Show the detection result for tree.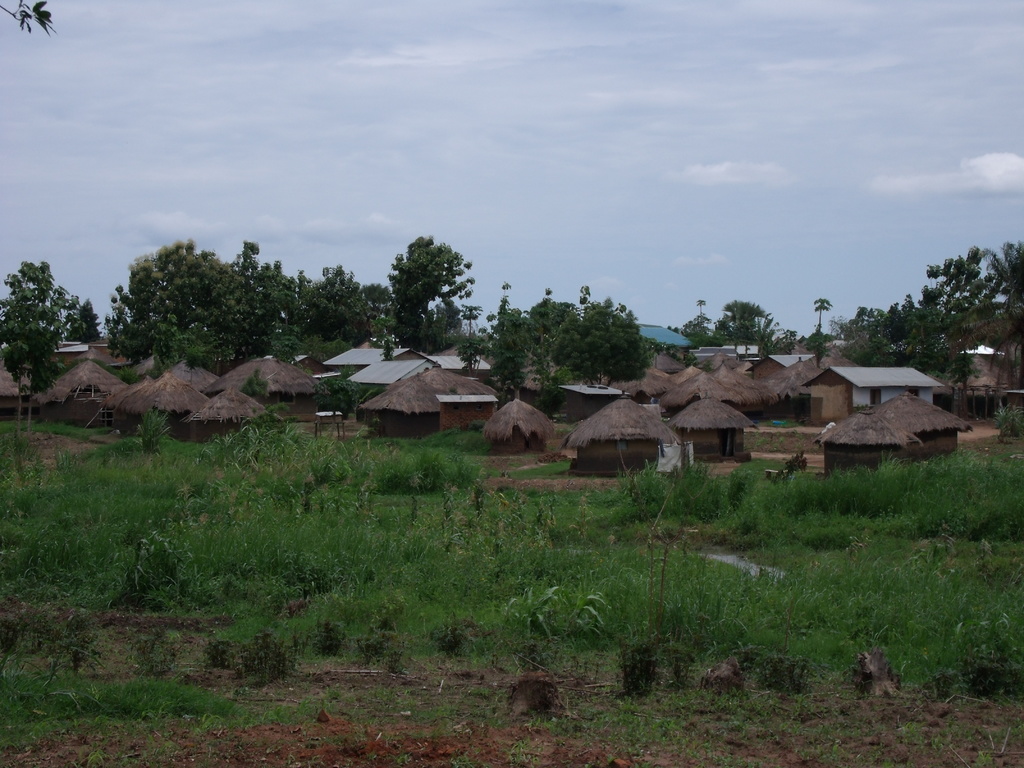
[left=805, top=295, right=831, bottom=349].
